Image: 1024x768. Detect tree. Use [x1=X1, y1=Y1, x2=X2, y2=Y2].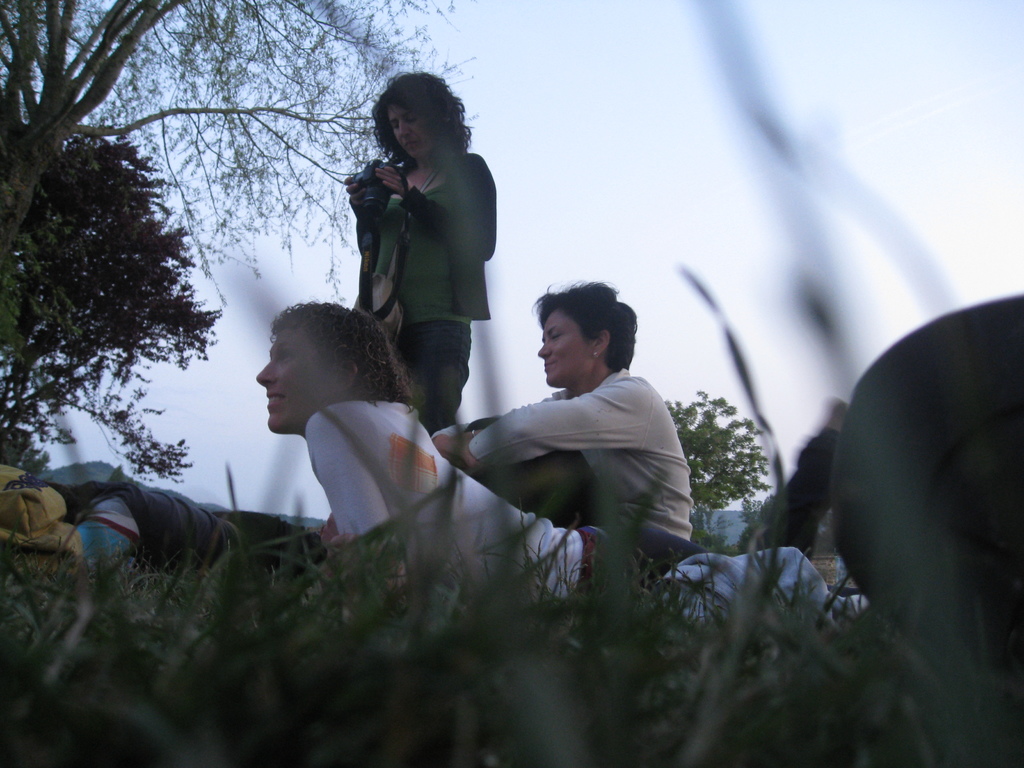
[x1=0, y1=0, x2=460, y2=460].
